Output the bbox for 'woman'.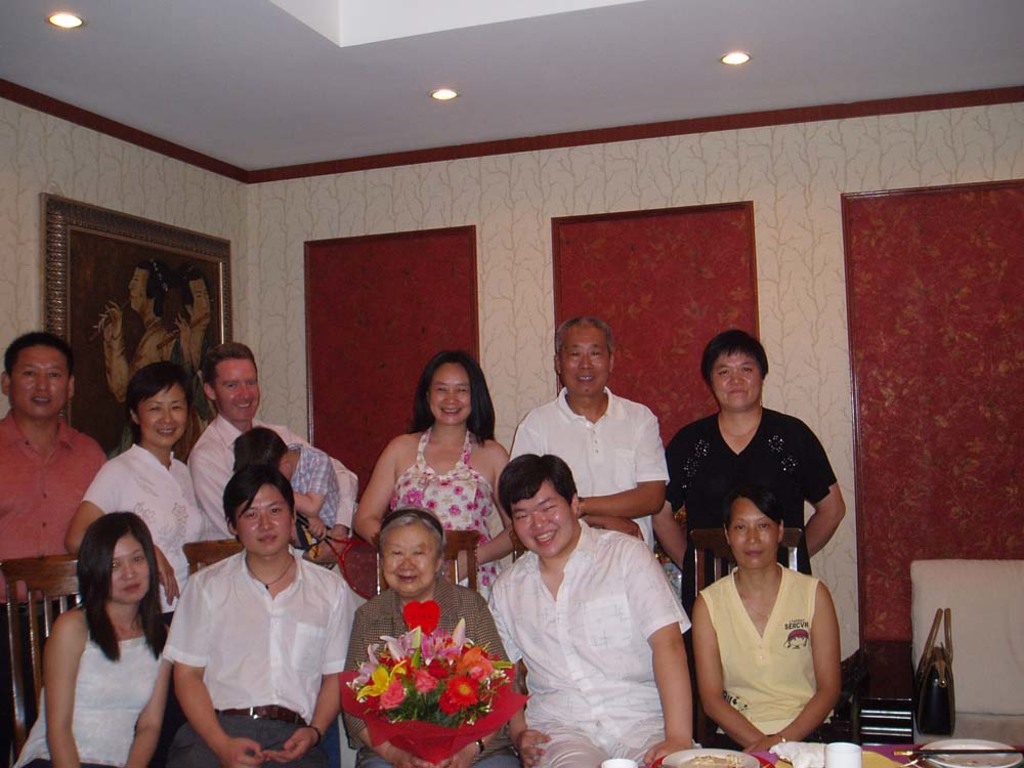
detection(339, 506, 520, 767).
